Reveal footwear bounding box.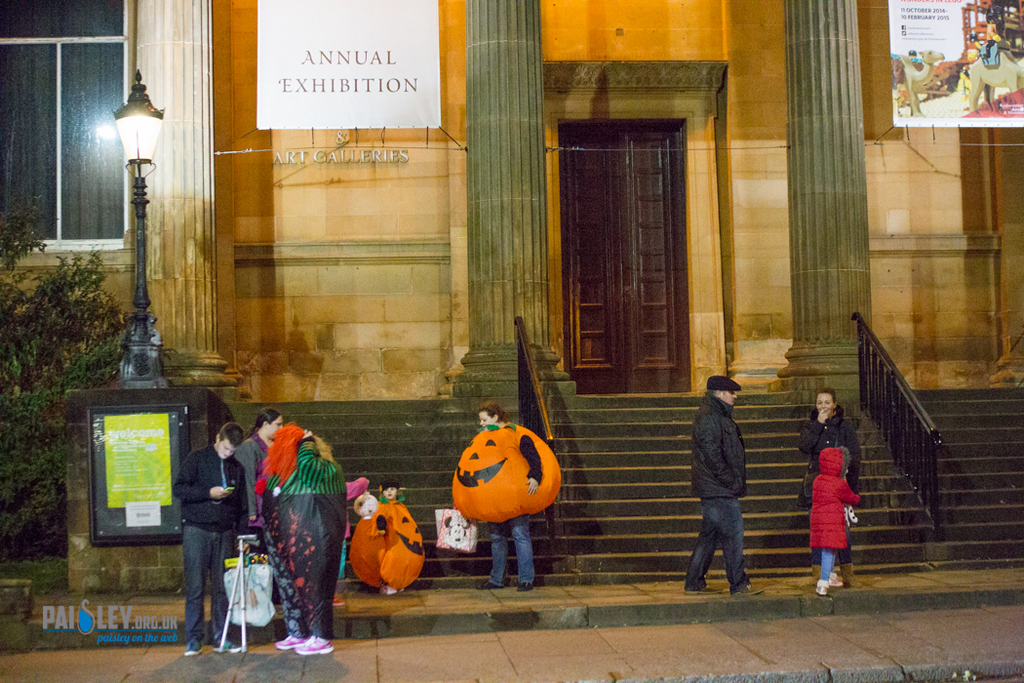
Revealed: Rect(215, 638, 229, 649).
